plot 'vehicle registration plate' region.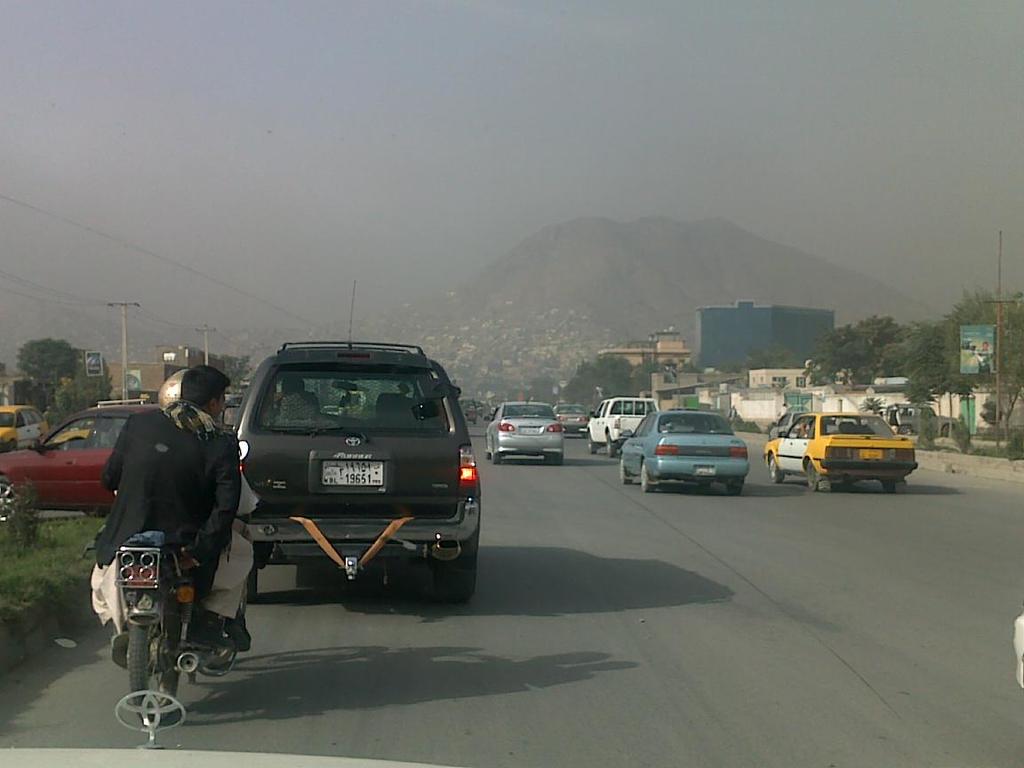
Plotted at l=859, t=448, r=882, b=459.
